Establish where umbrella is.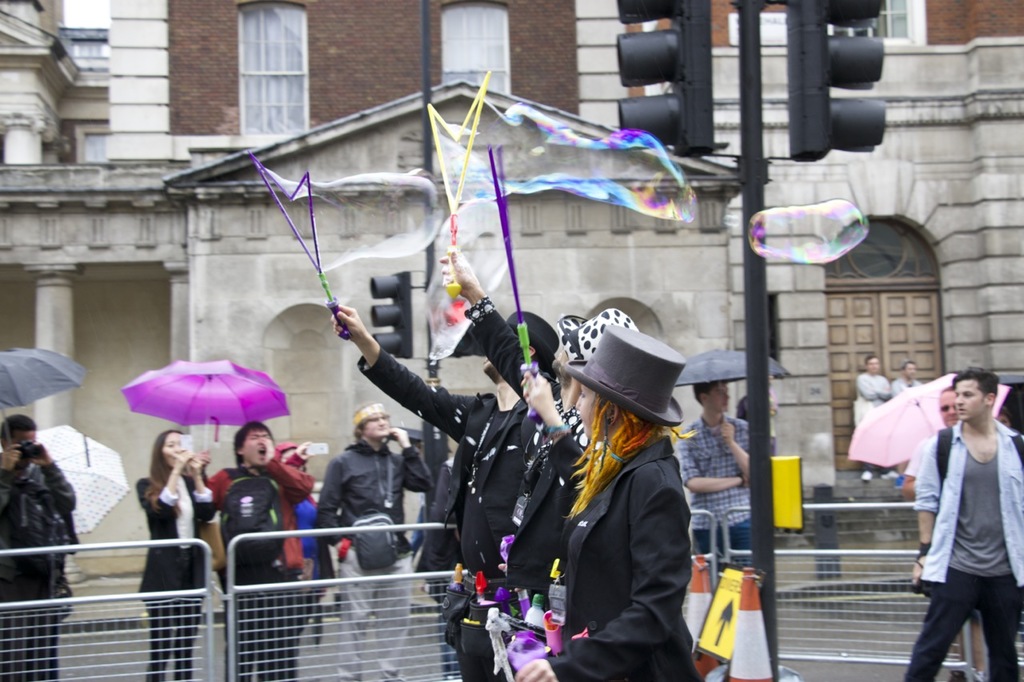
Established at bbox=(37, 423, 132, 539).
